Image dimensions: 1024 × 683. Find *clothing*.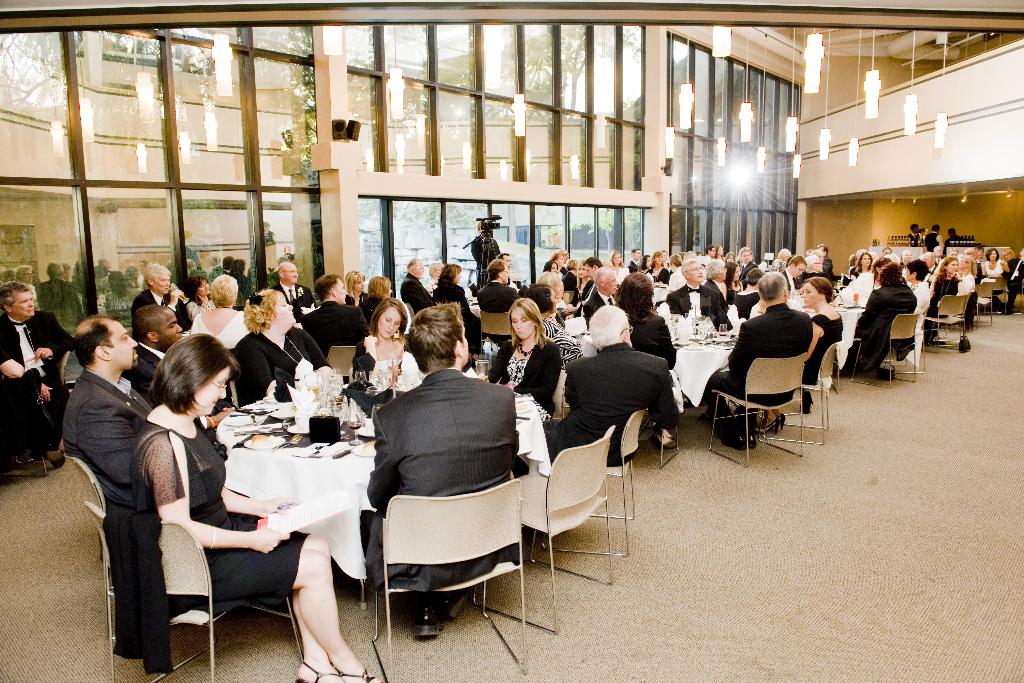
(x1=819, y1=285, x2=932, y2=377).
